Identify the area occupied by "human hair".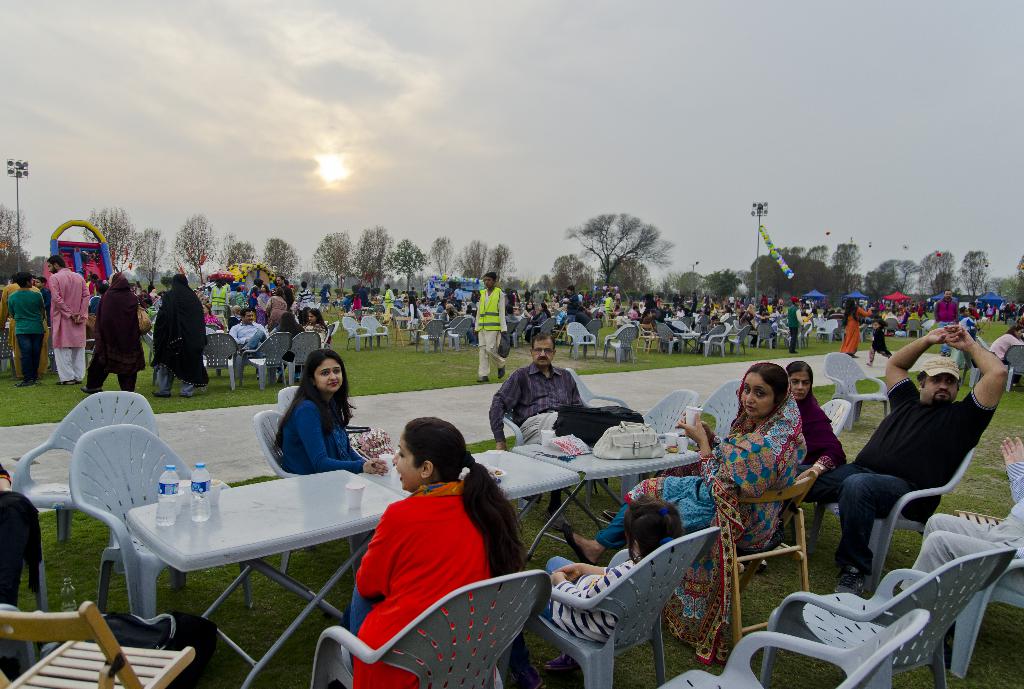
Area: x1=1005, y1=323, x2=1023, y2=338.
